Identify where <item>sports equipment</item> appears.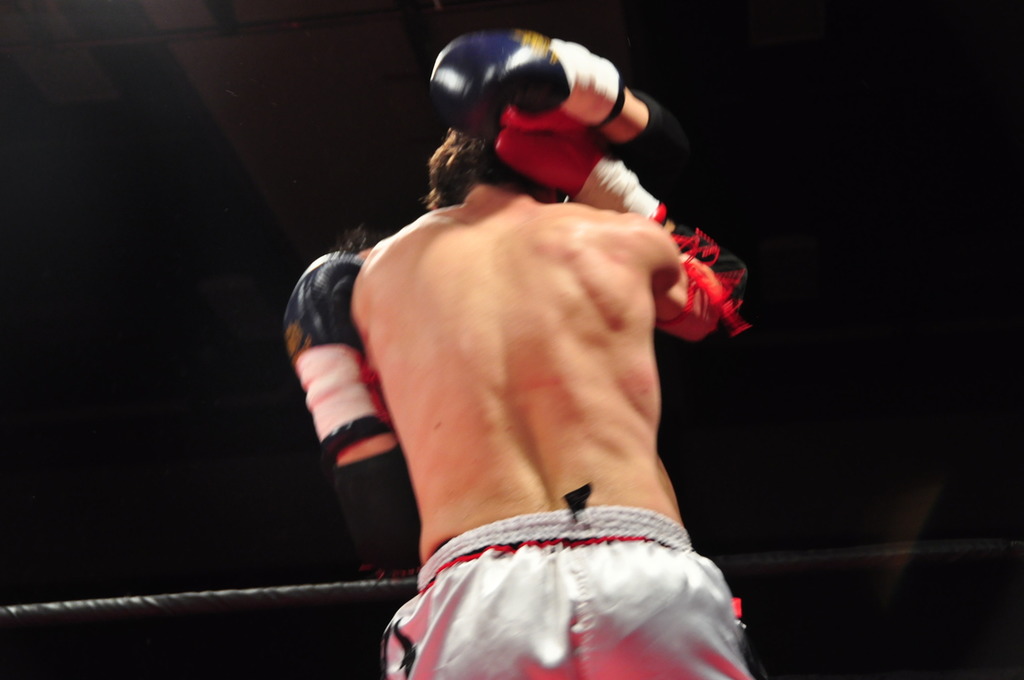
Appears at (left=493, top=126, right=665, bottom=226).
